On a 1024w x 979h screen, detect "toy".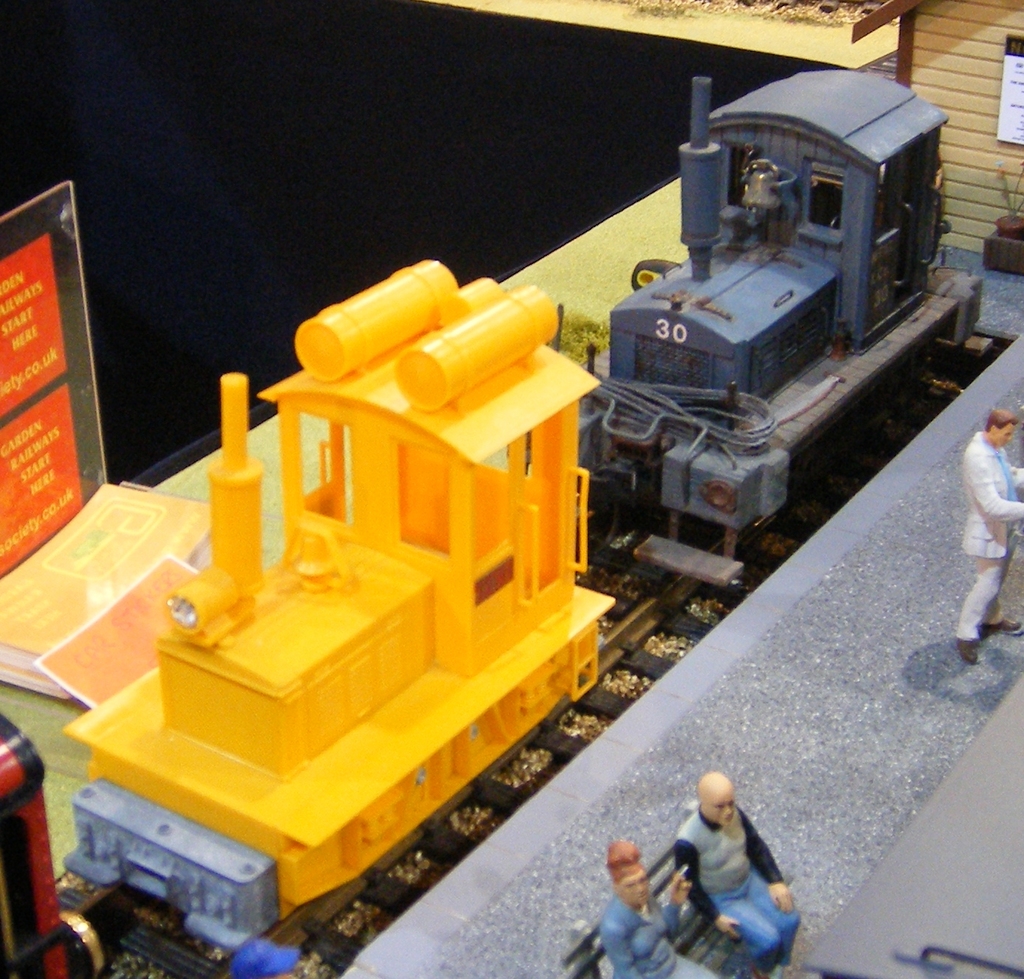
(left=59, top=237, right=640, bottom=978).
